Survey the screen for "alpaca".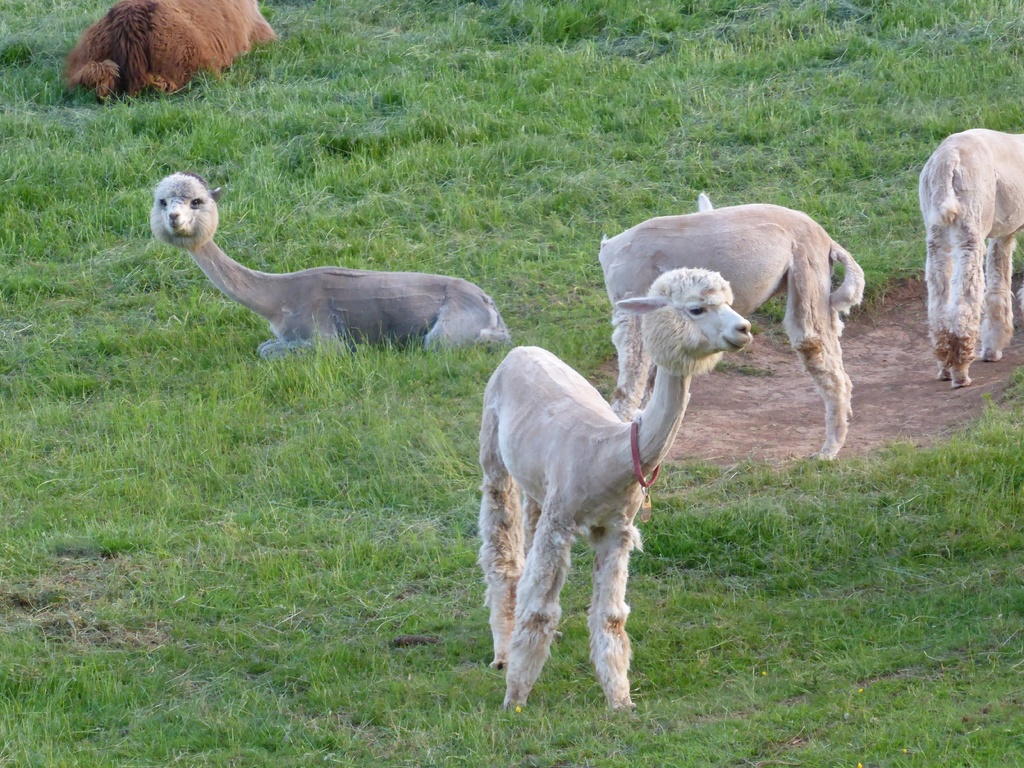
Survey found: x1=595, y1=191, x2=865, y2=461.
